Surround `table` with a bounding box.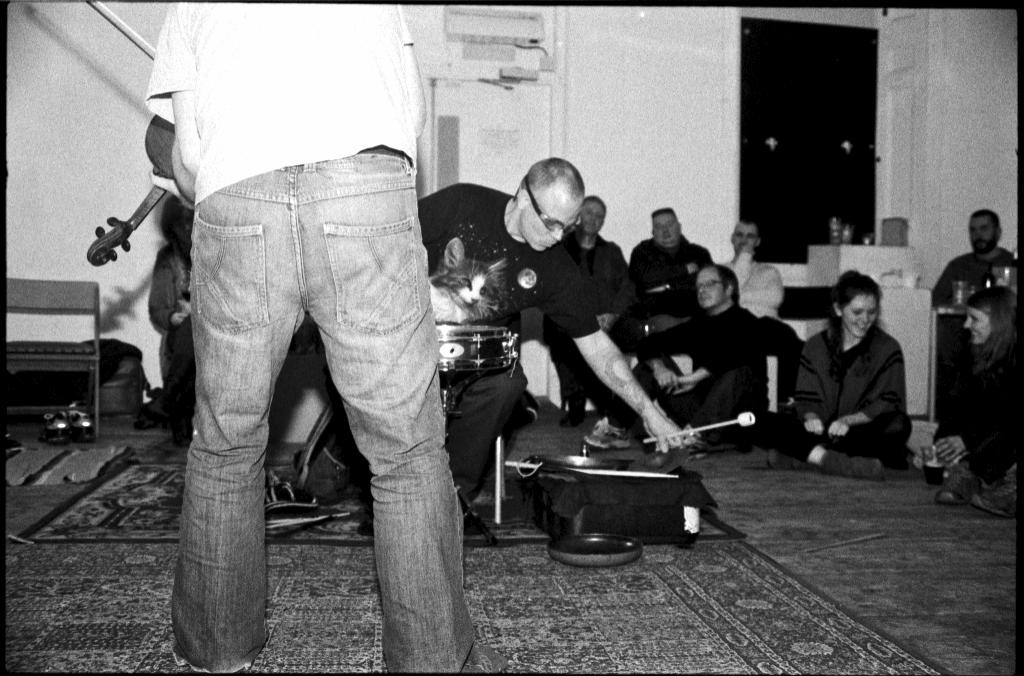
<region>6, 284, 99, 440</region>.
